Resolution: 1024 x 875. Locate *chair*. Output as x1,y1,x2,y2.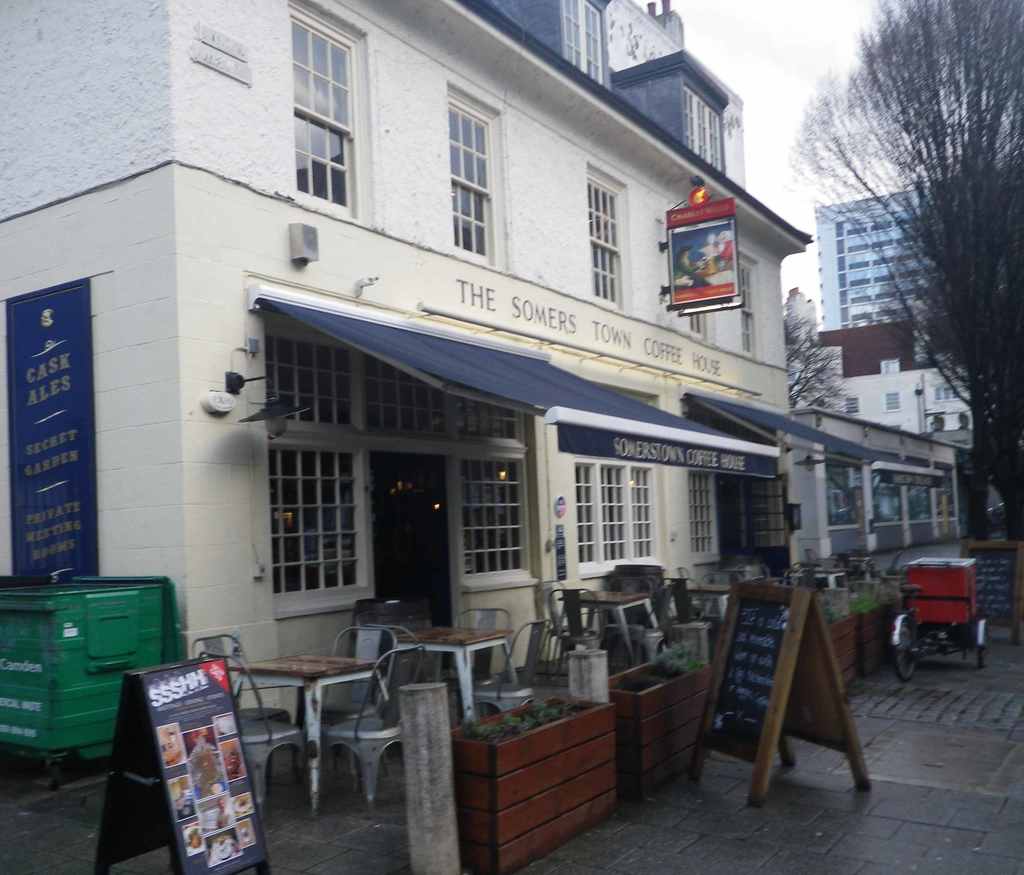
806,549,838,574.
